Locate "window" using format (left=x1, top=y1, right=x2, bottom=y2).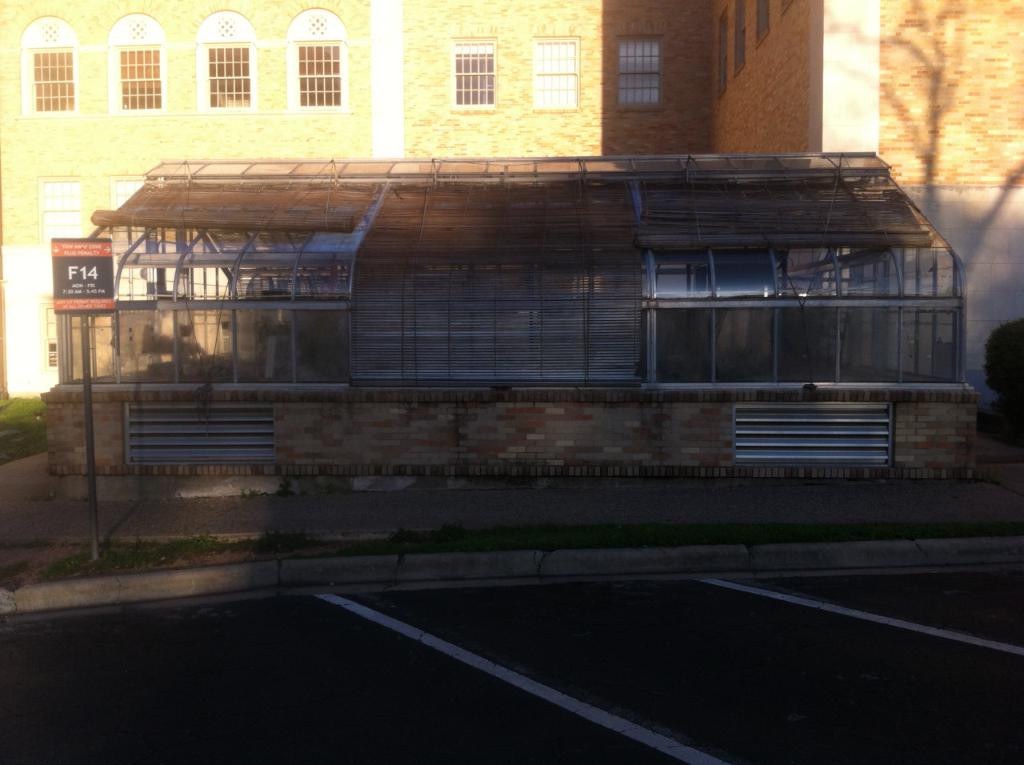
(left=529, top=36, right=580, bottom=110).
